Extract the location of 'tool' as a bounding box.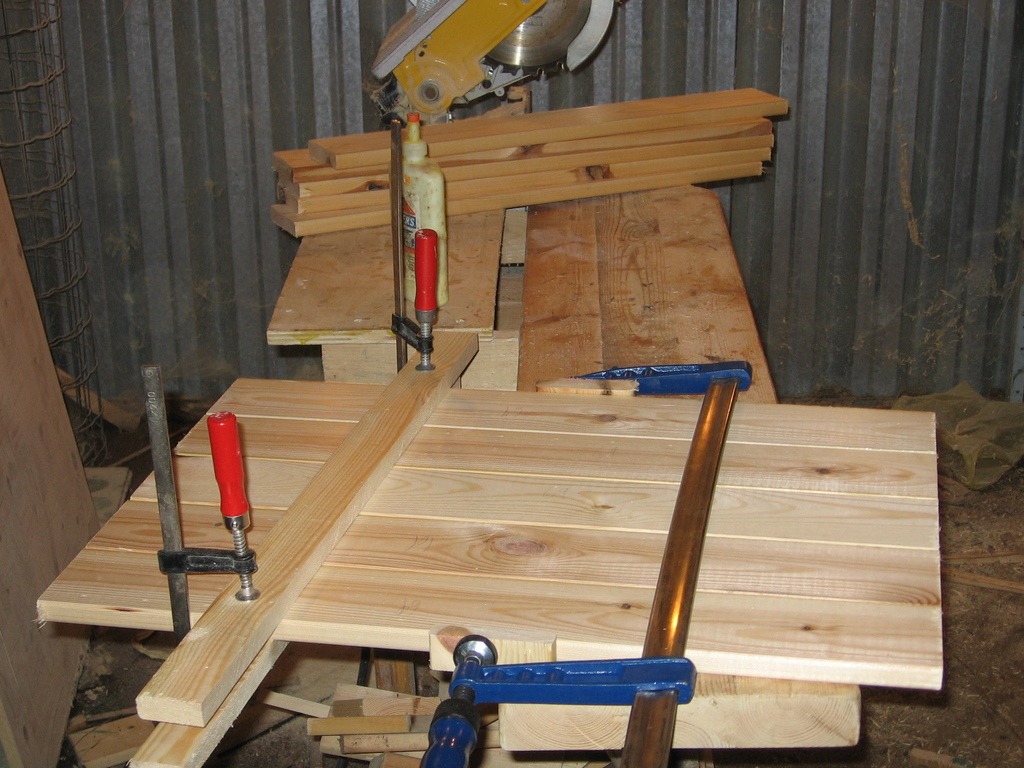
367 113 462 376.
